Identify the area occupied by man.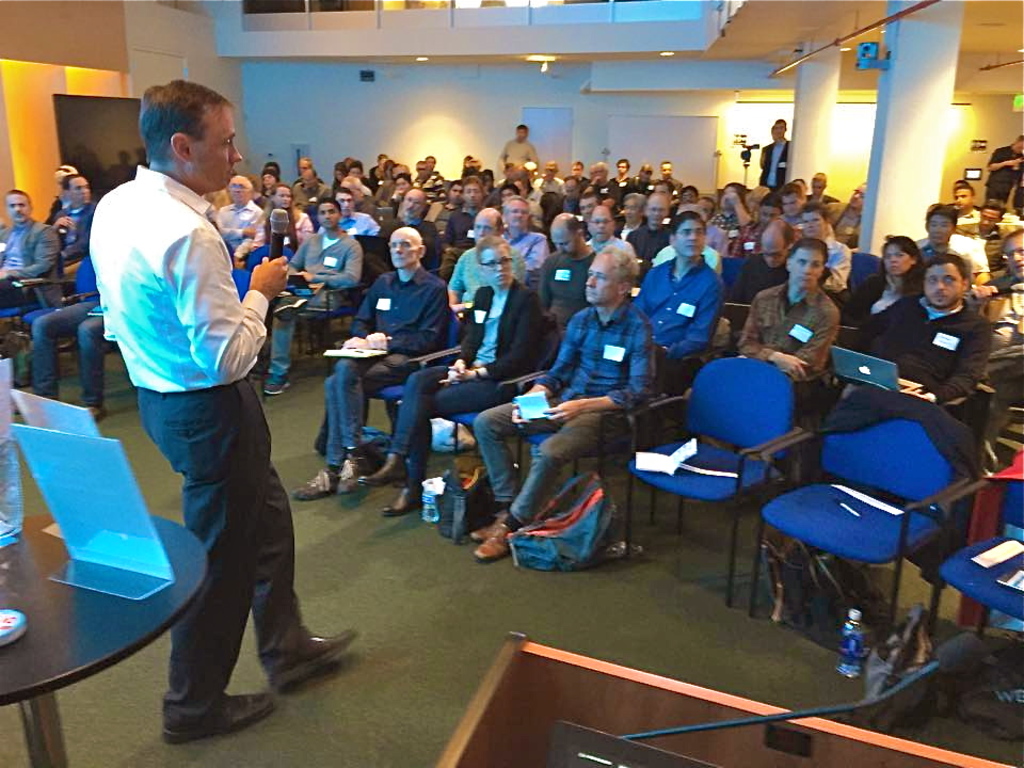
Area: locate(486, 197, 548, 271).
